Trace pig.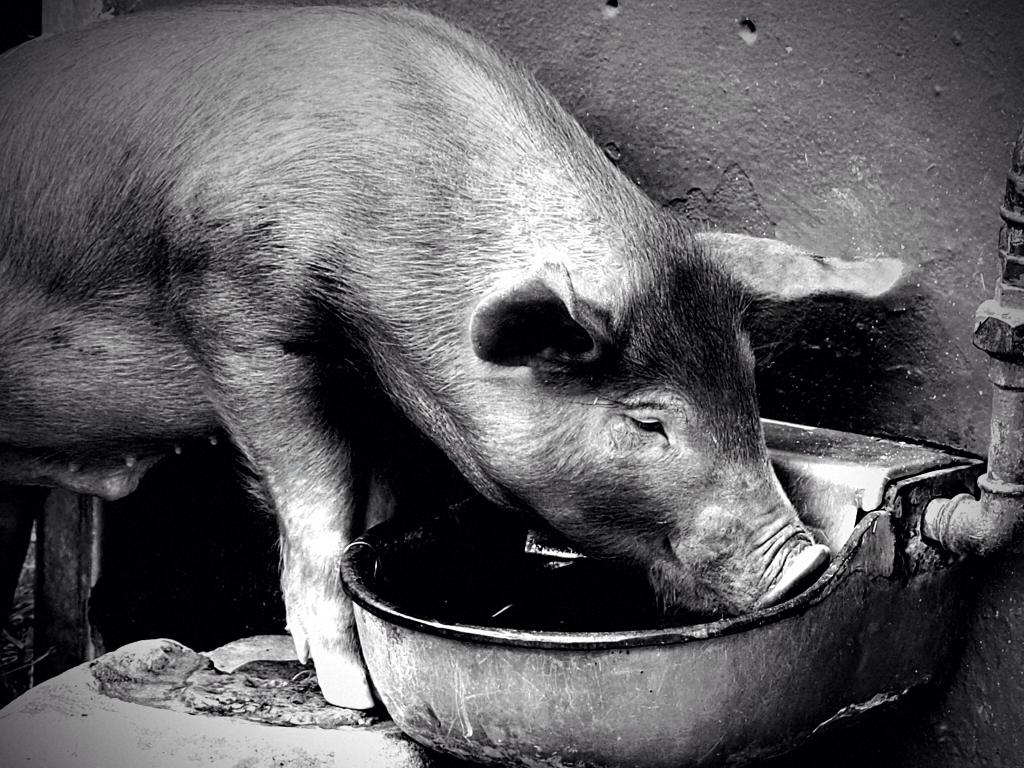
Traced to <bbox>0, 0, 906, 707</bbox>.
